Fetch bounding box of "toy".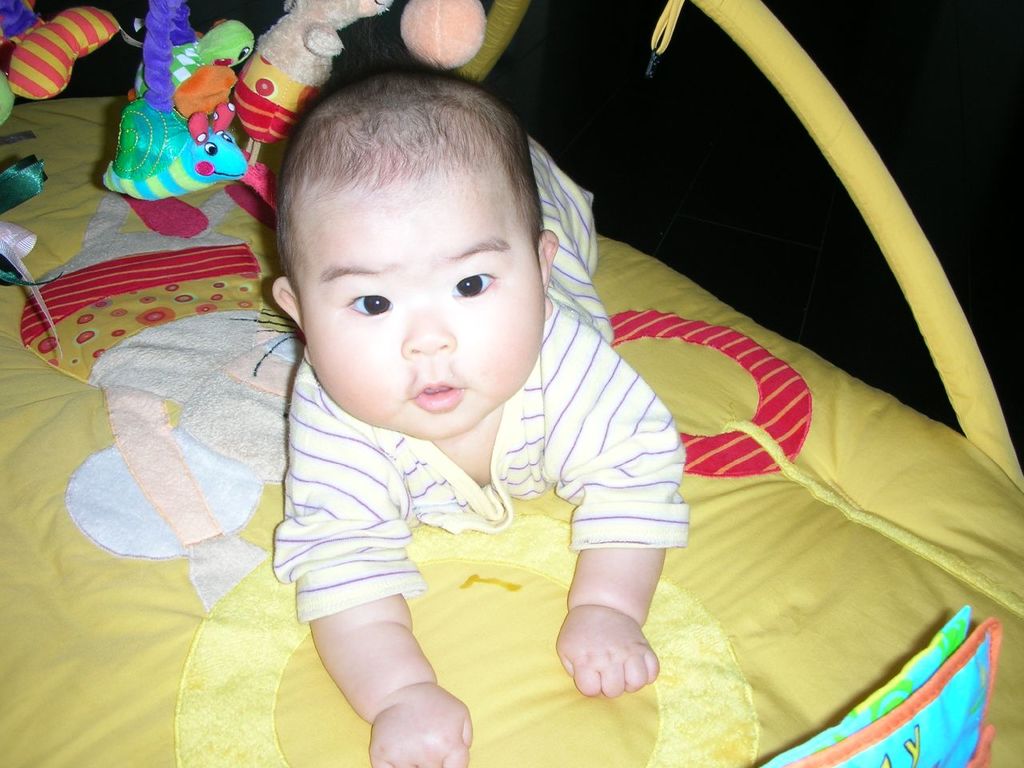
Bbox: rect(407, 0, 487, 70).
